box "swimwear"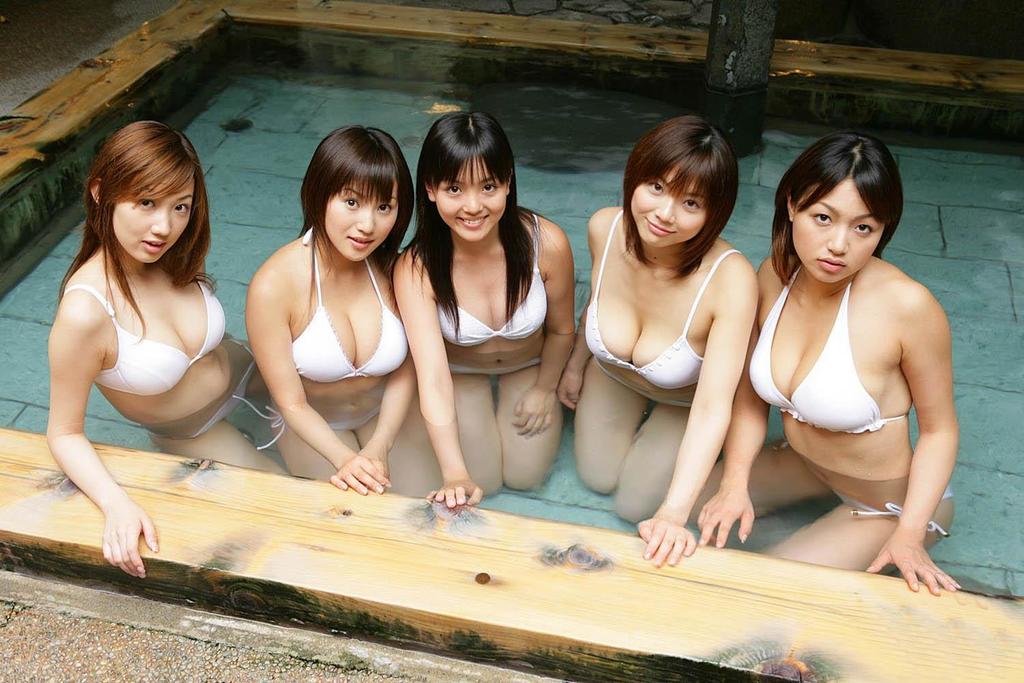
Rect(581, 248, 733, 394)
